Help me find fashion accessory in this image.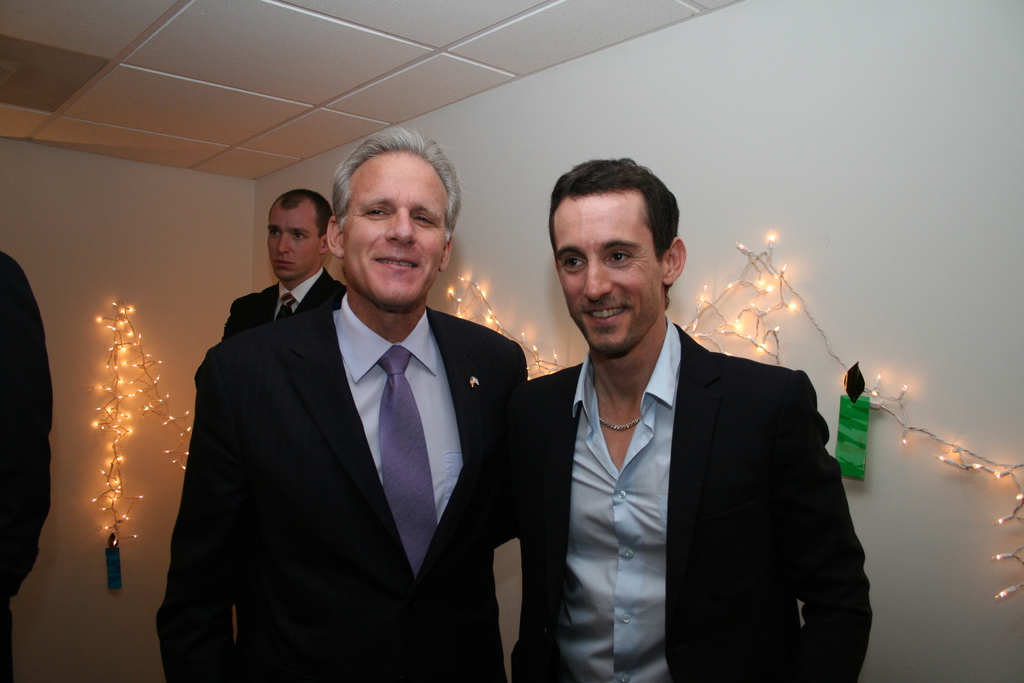
Found it: [272, 289, 298, 320].
